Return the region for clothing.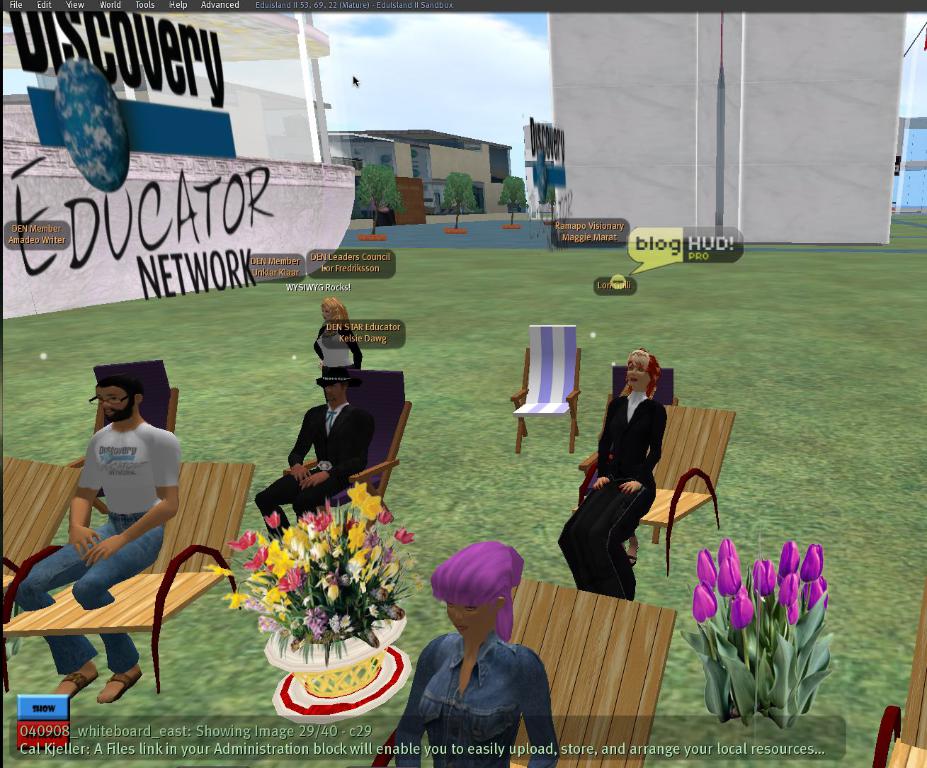
x1=552, y1=386, x2=664, y2=599.
